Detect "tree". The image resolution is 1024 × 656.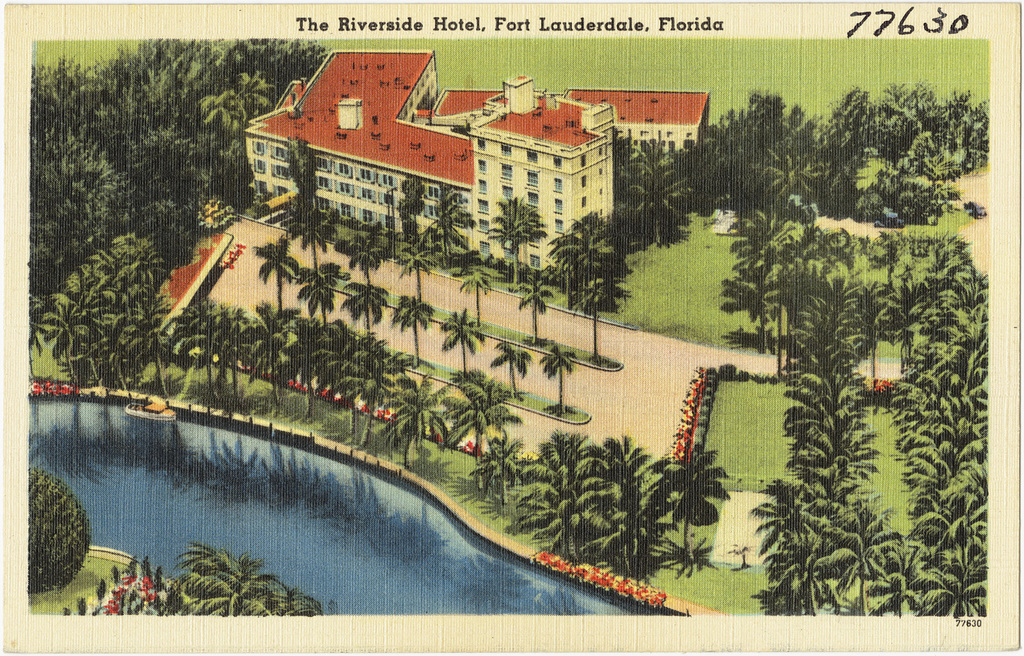
bbox(332, 282, 390, 337).
